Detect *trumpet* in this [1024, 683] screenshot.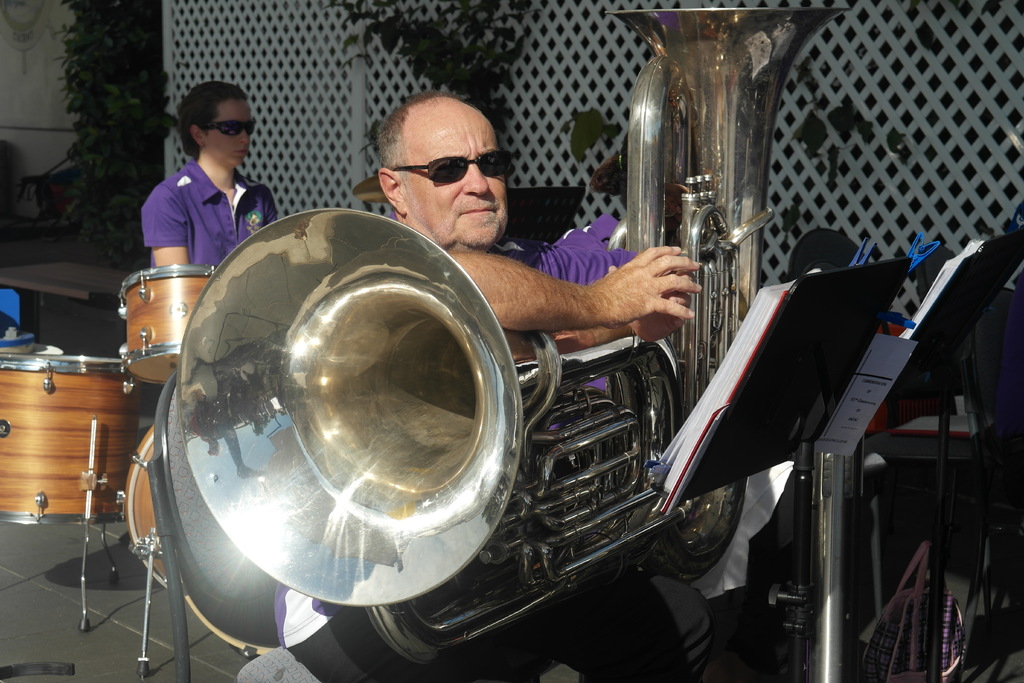
Detection: (x1=177, y1=10, x2=850, y2=664).
